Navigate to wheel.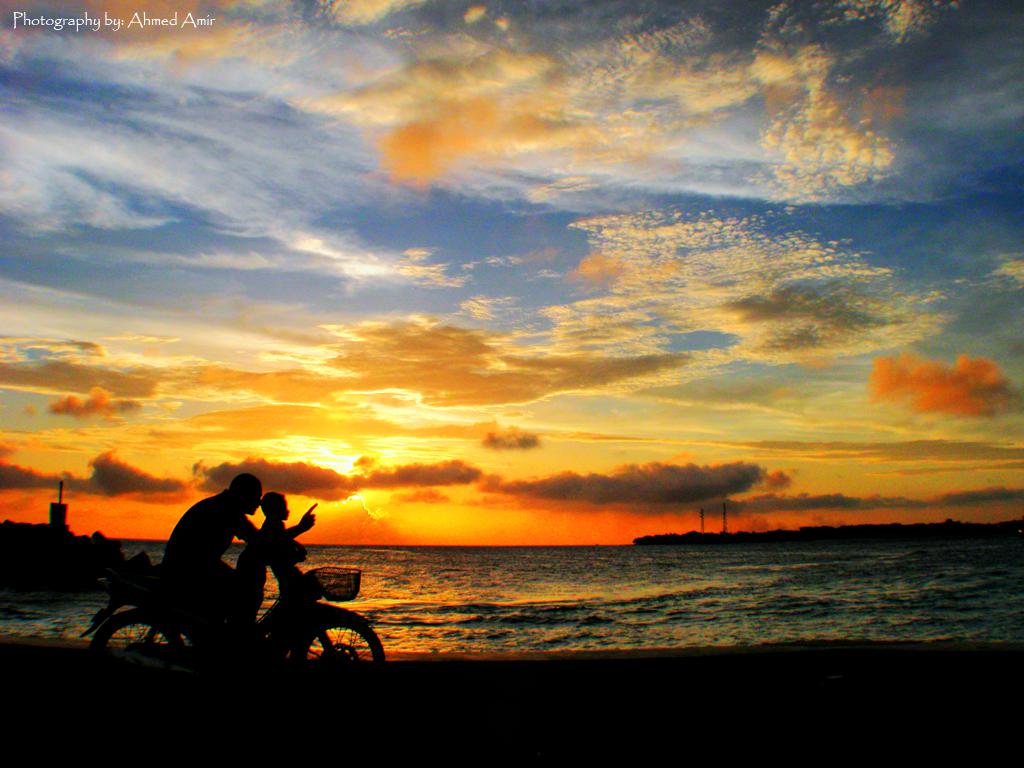
Navigation target: (x1=277, y1=625, x2=366, y2=687).
